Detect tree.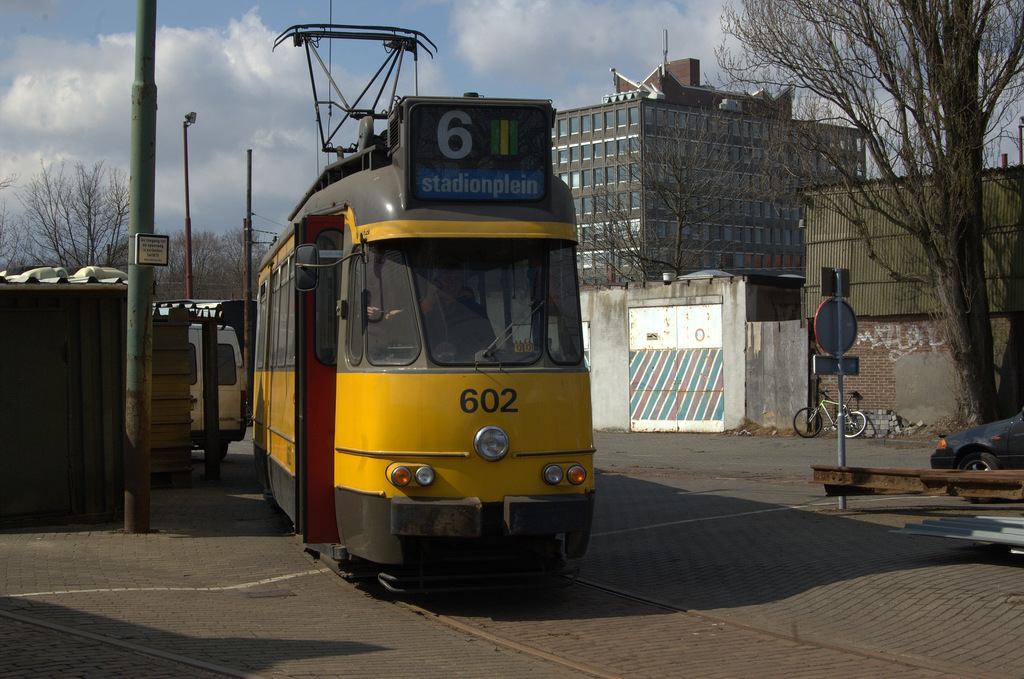
Detected at {"left": 703, "top": 0, "right": 1023, "bottom": 427}.
